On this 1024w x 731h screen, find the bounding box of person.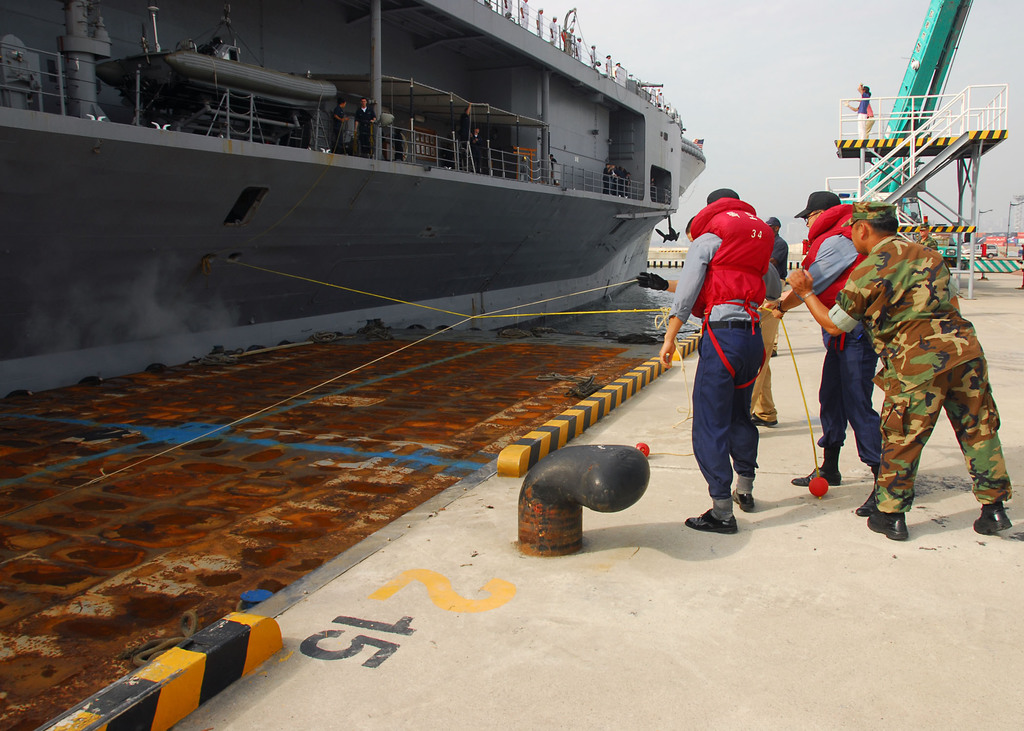
Bounding box: [left=601, top=51, right=613, bottom=76].
